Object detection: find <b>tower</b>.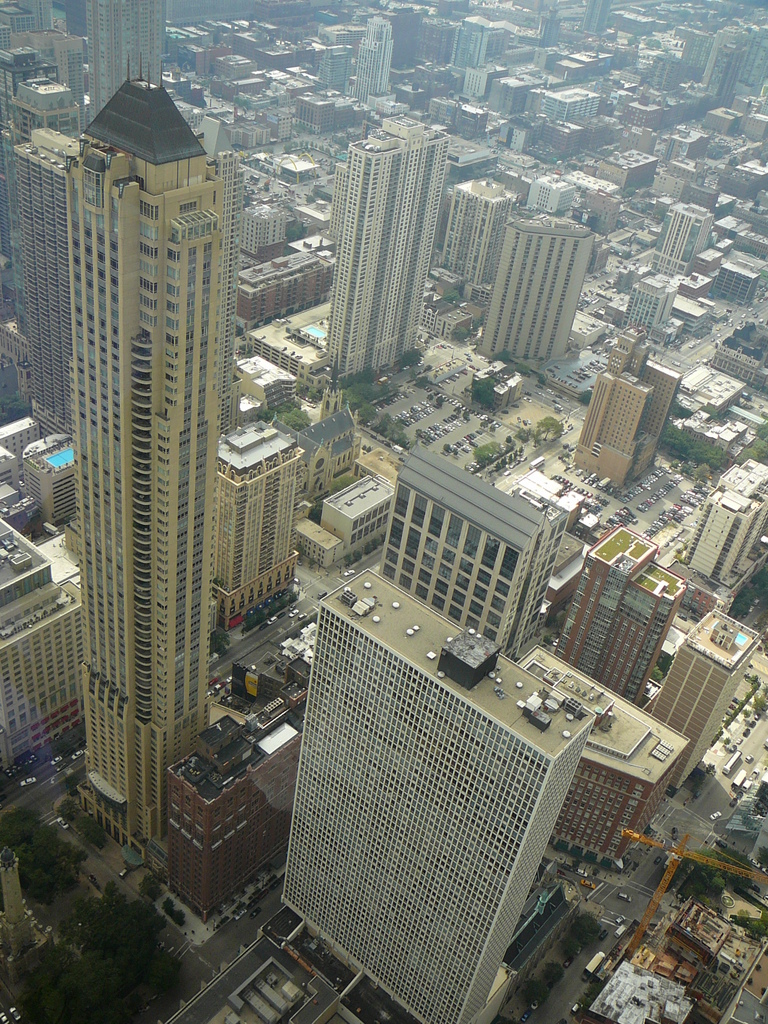
{"left": 659, "top": 202, "right": 703, "bottom": 283}.
